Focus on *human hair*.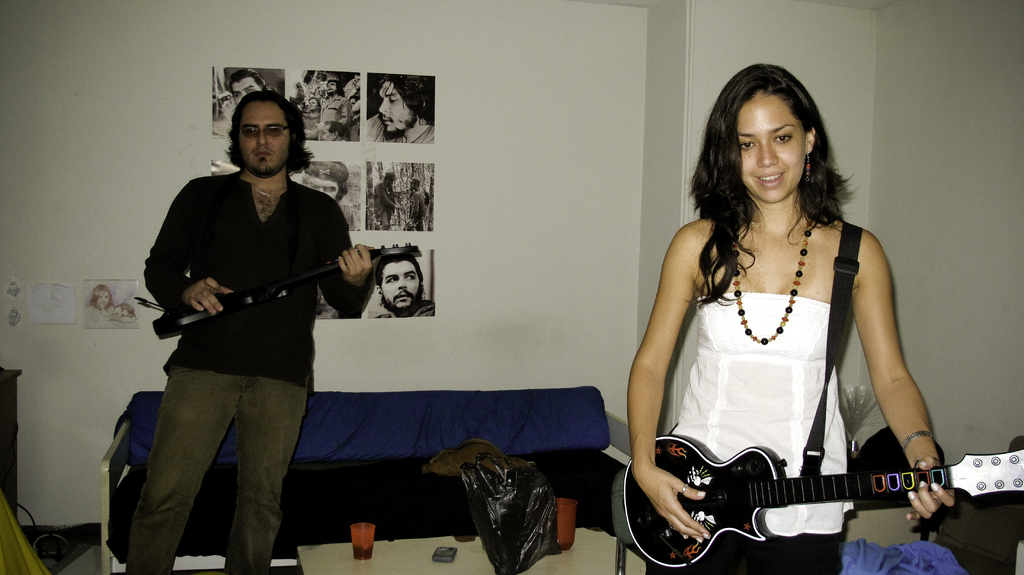
Focused at (left=335, top=182, right=349, bottom=207).
